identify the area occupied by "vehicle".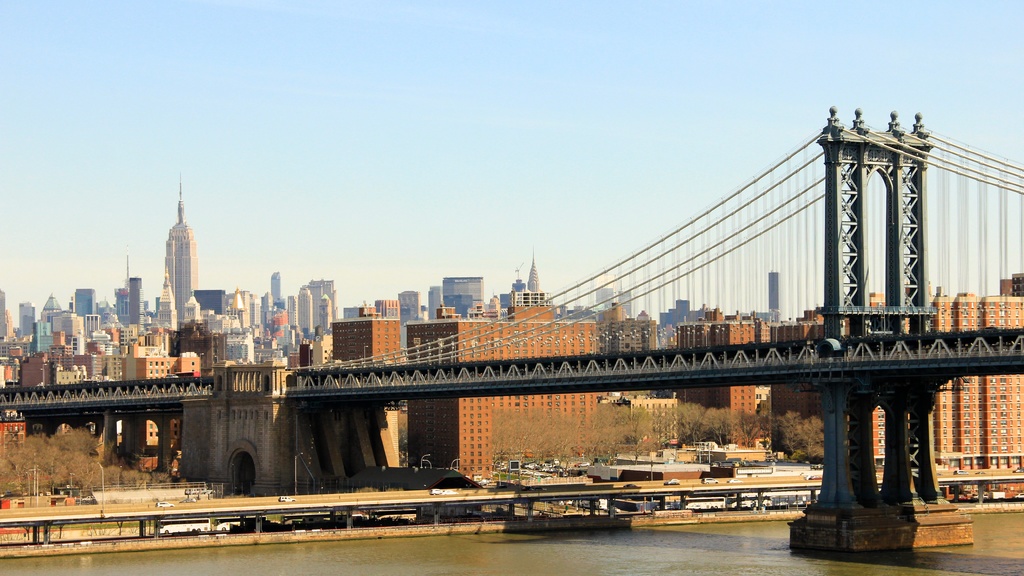
Area: [left=176, top=498, right=200, bottom=504].
